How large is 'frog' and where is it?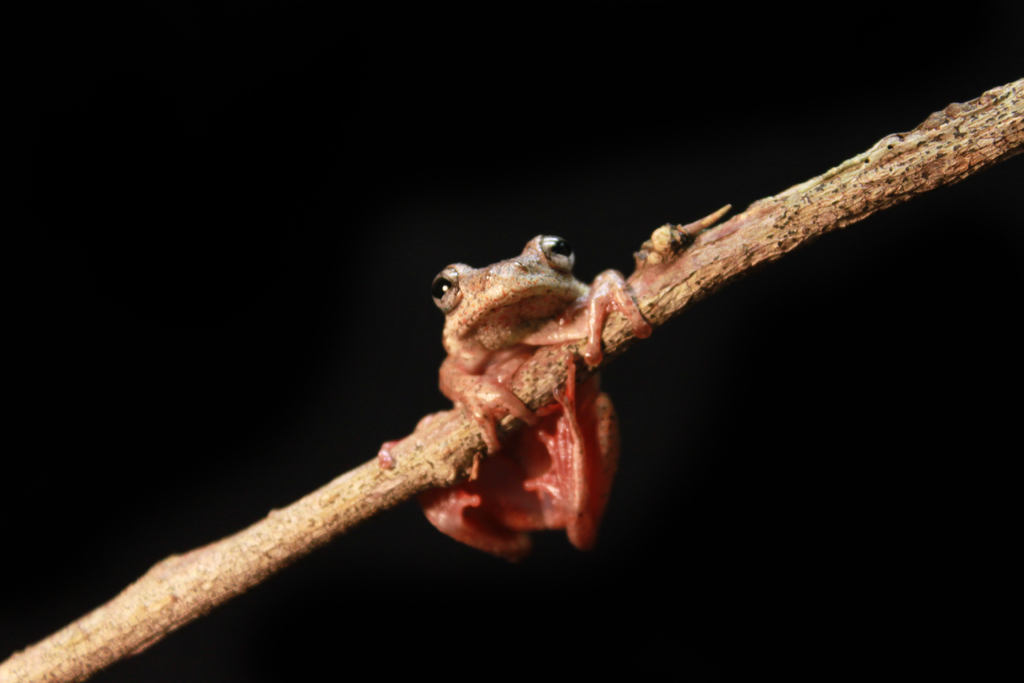
Bounding box: select_region(372, 199, 735, 568).
